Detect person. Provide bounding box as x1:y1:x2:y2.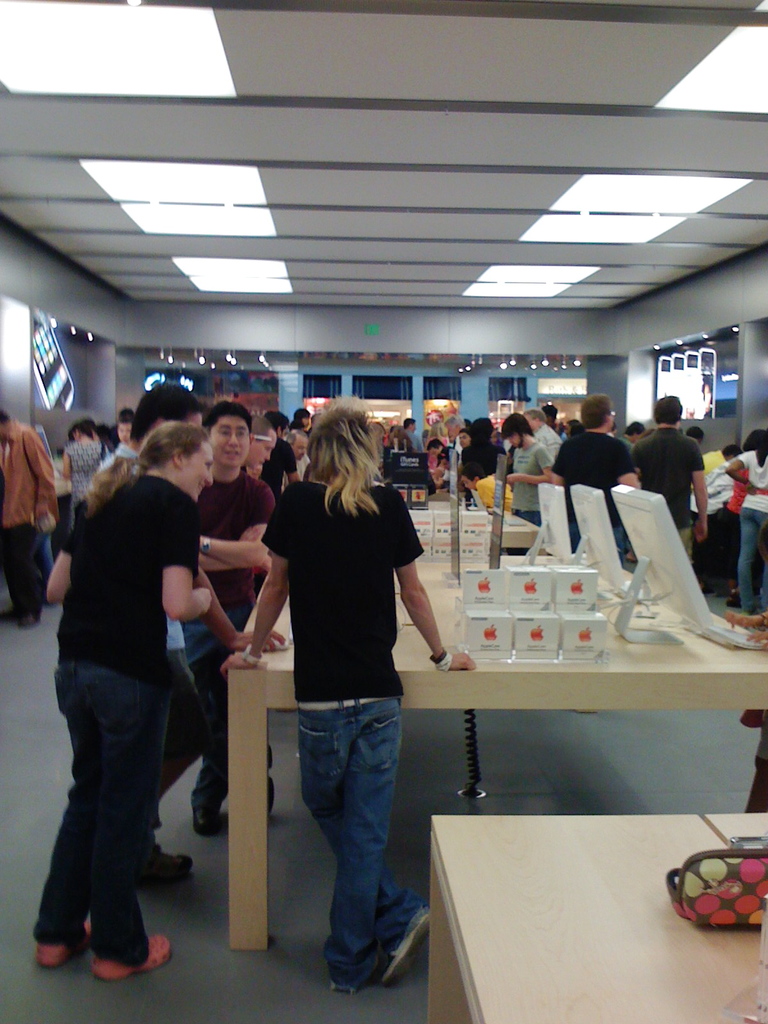
215:395:474:984.
